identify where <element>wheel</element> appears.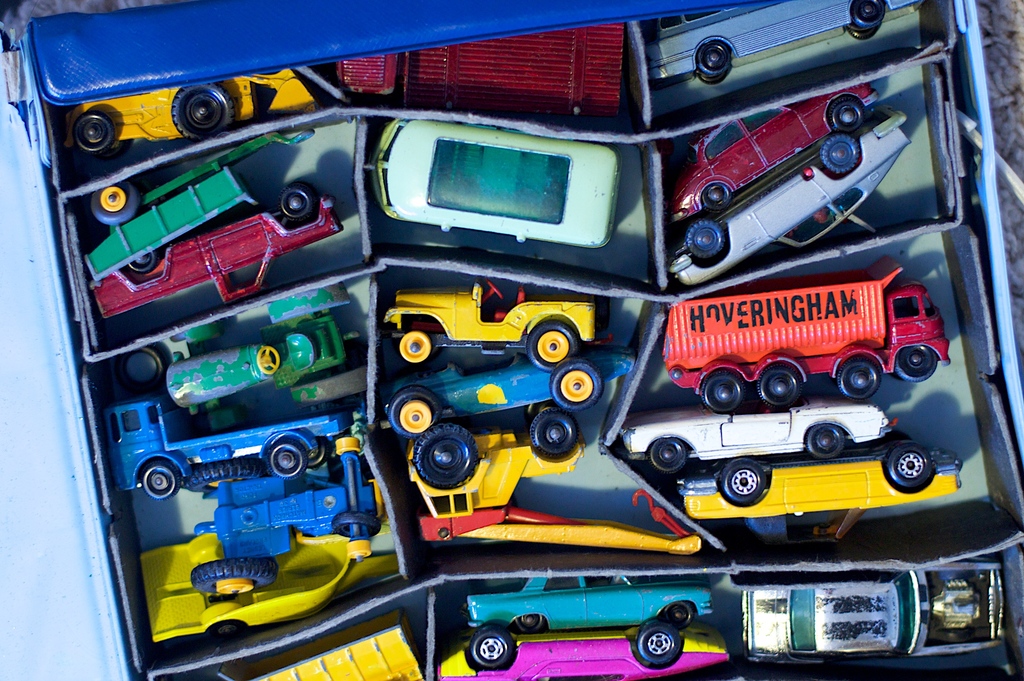
Appears at select_region(268, 444, 304, 481).
